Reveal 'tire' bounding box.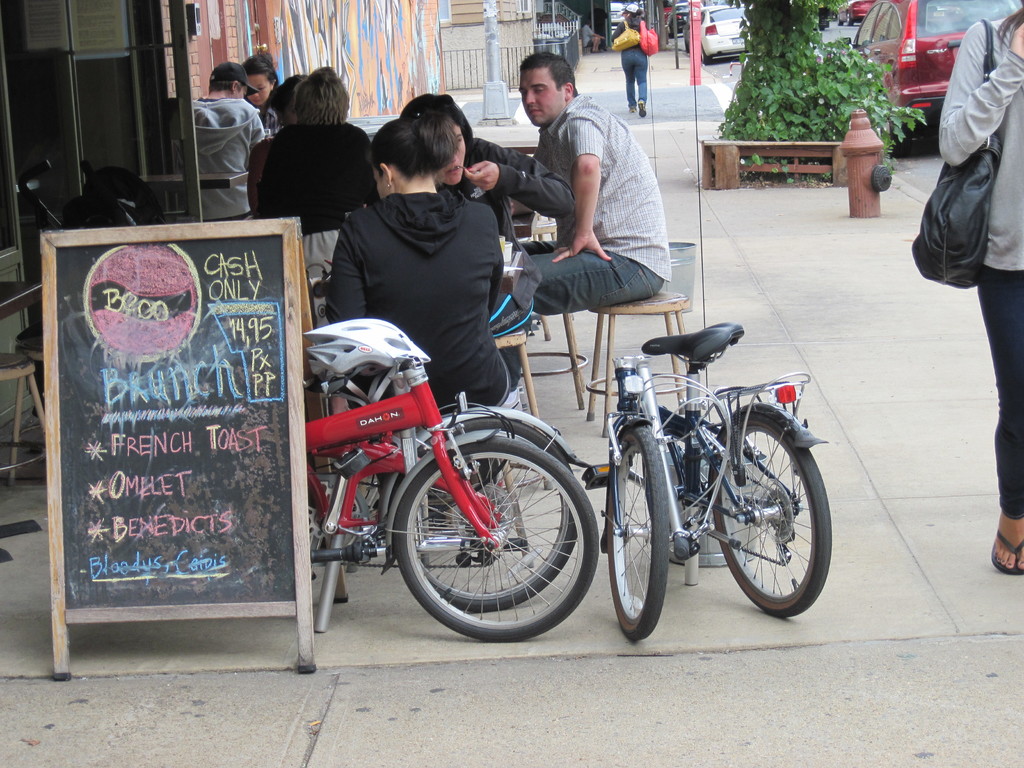
Revealed: [878,110,910,156].
